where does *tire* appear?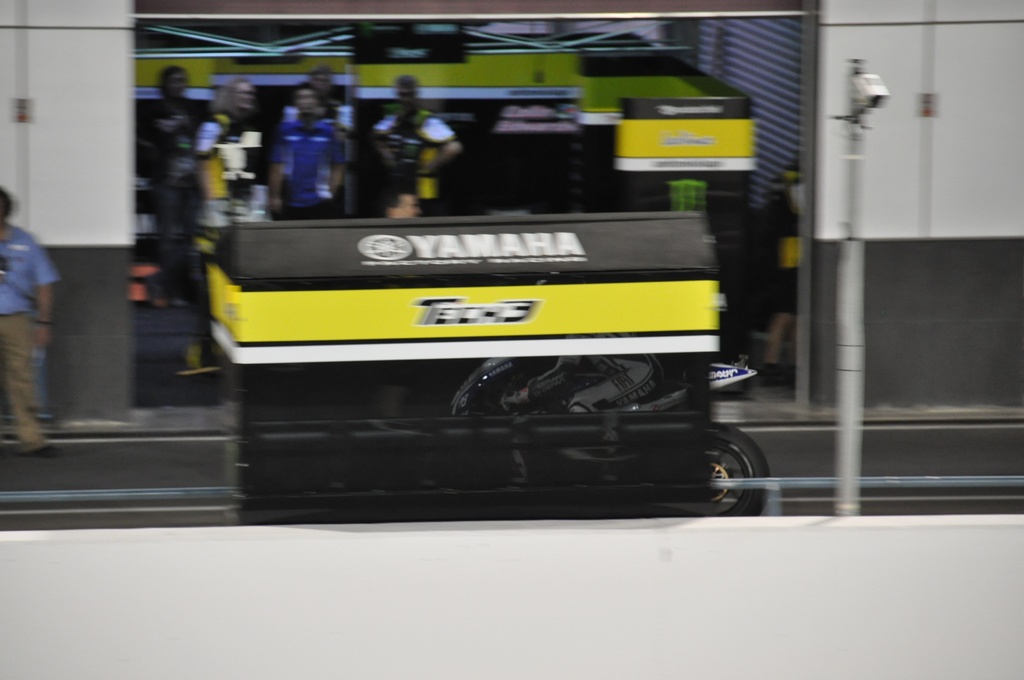
Appears at x1=700 y1=428 x2=770 y2=514.
